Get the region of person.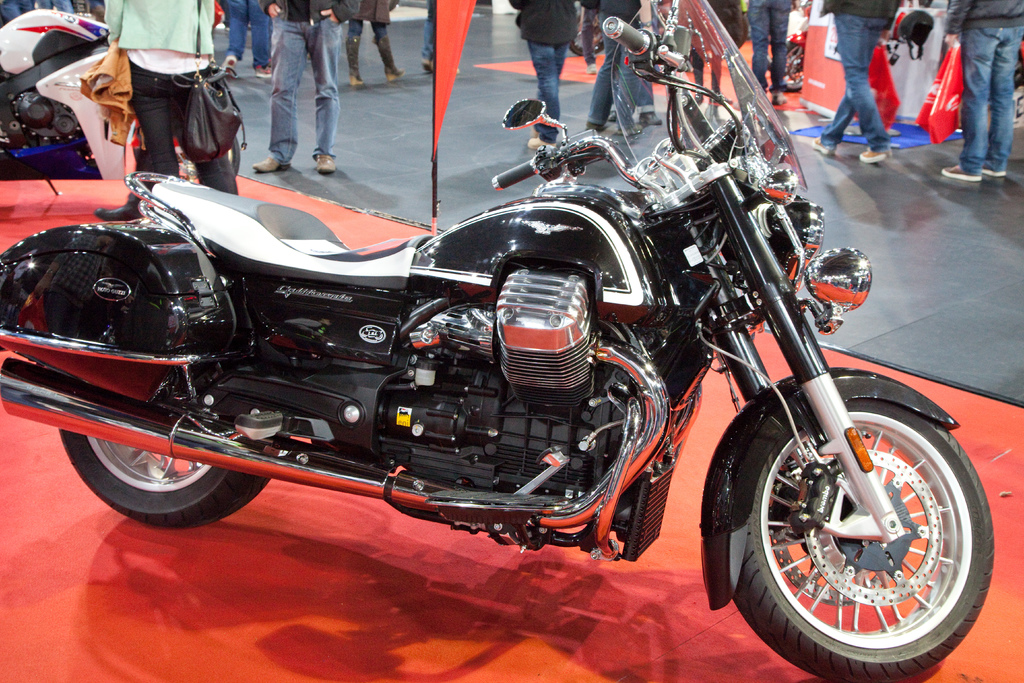
<bbox>816, 0, 904, 156</bbox>.
